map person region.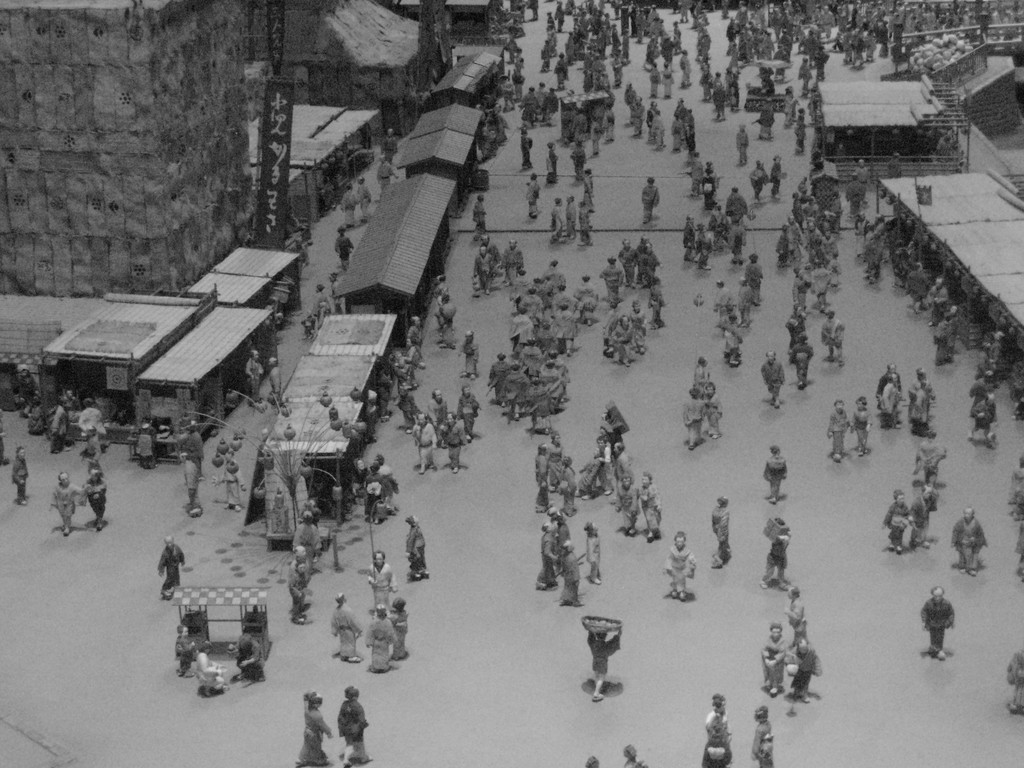
Mapped to Rect(49, 396, 70, 454).
